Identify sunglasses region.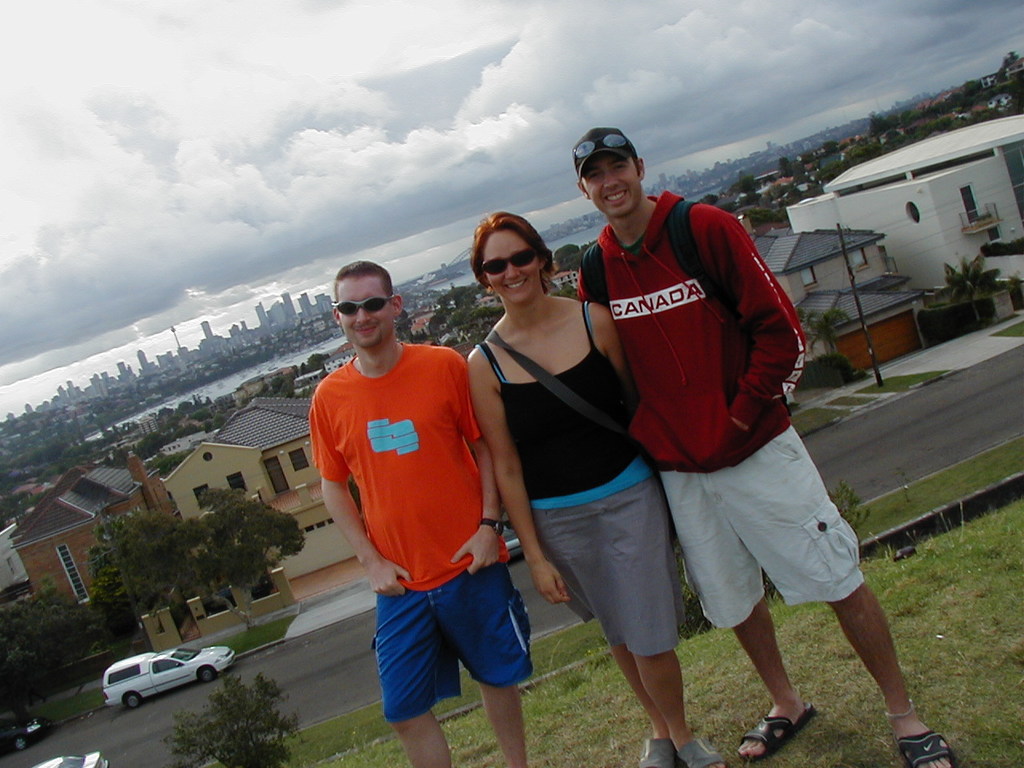
Region: l=338, t=298, r=390, b=314.
